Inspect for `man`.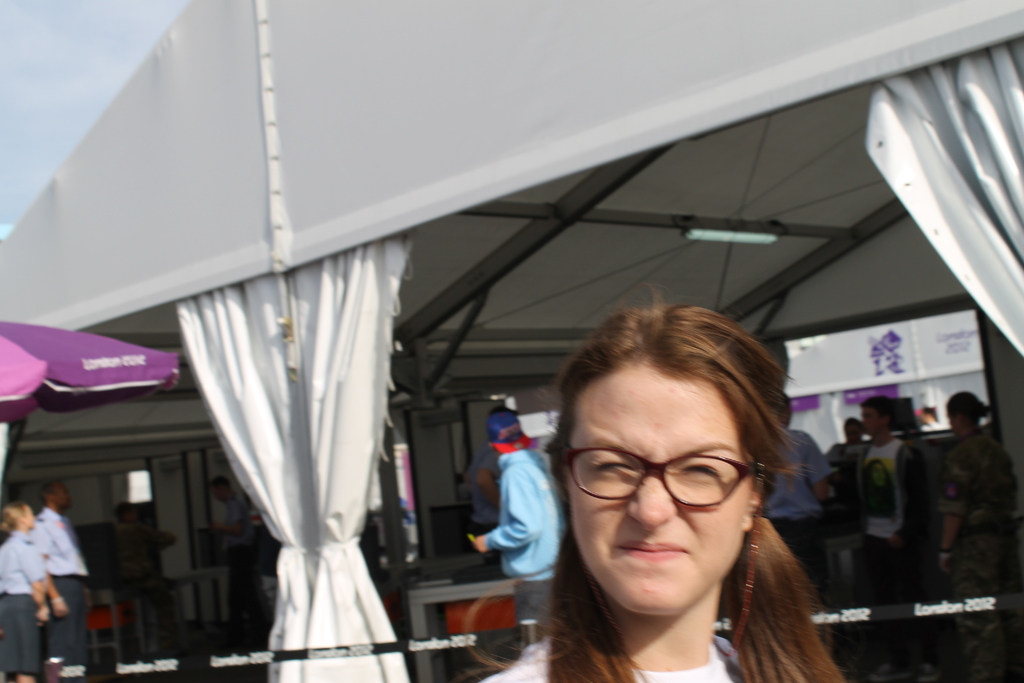
Inspection: left=38, top=482, right=88, bottom=679.
